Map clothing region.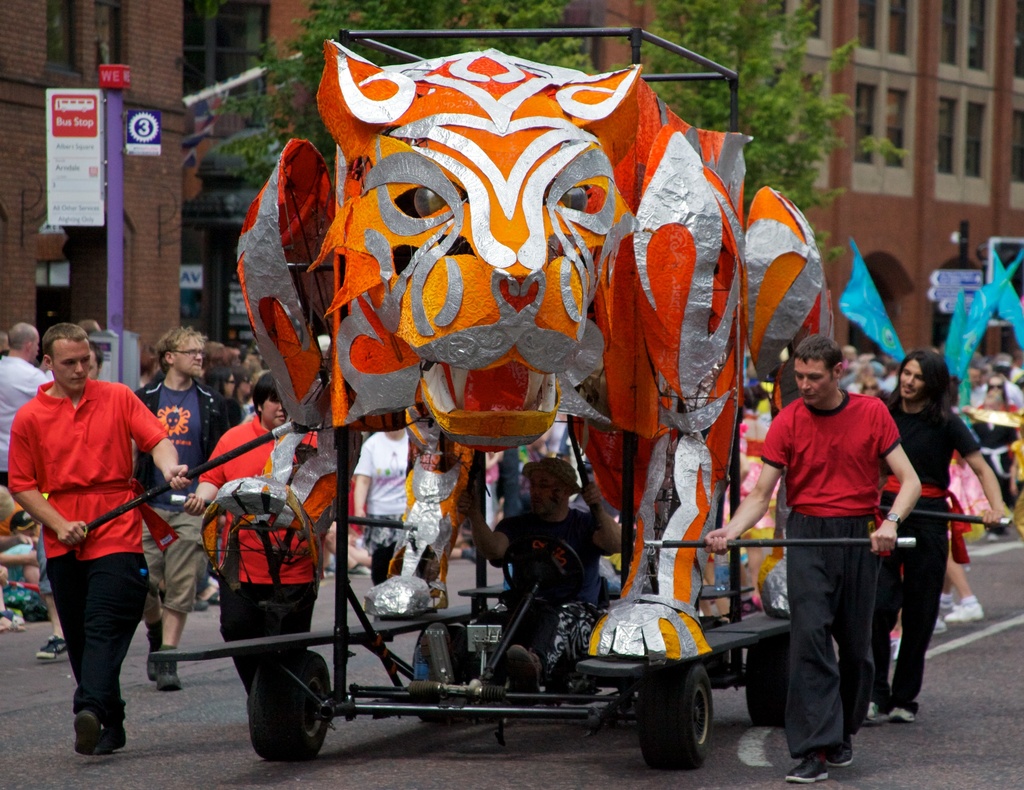
Mapped to box(6, 378, 170, 723).
